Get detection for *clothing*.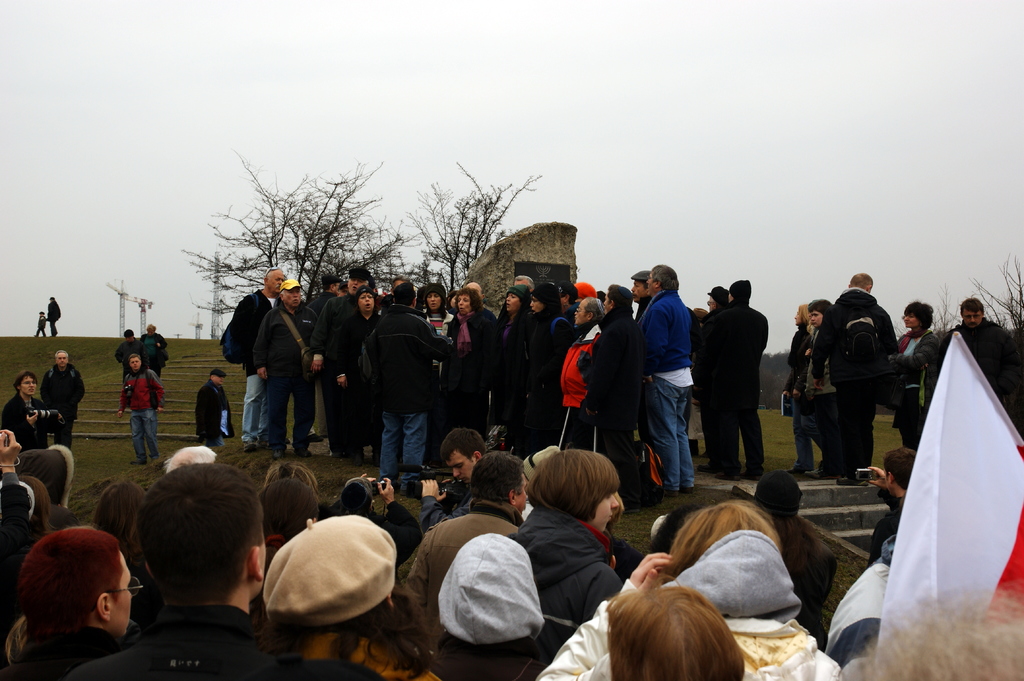
Detection: crop(415, 472, 477, 539).
